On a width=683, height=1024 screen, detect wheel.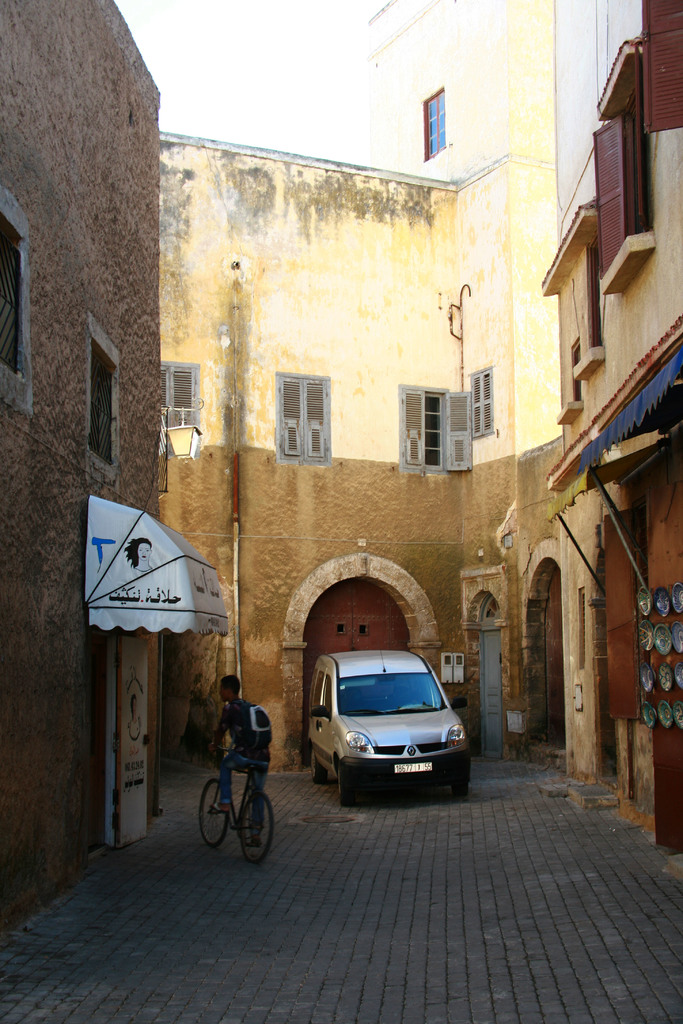
[left=241, top=789, right=272, bottom=864].
